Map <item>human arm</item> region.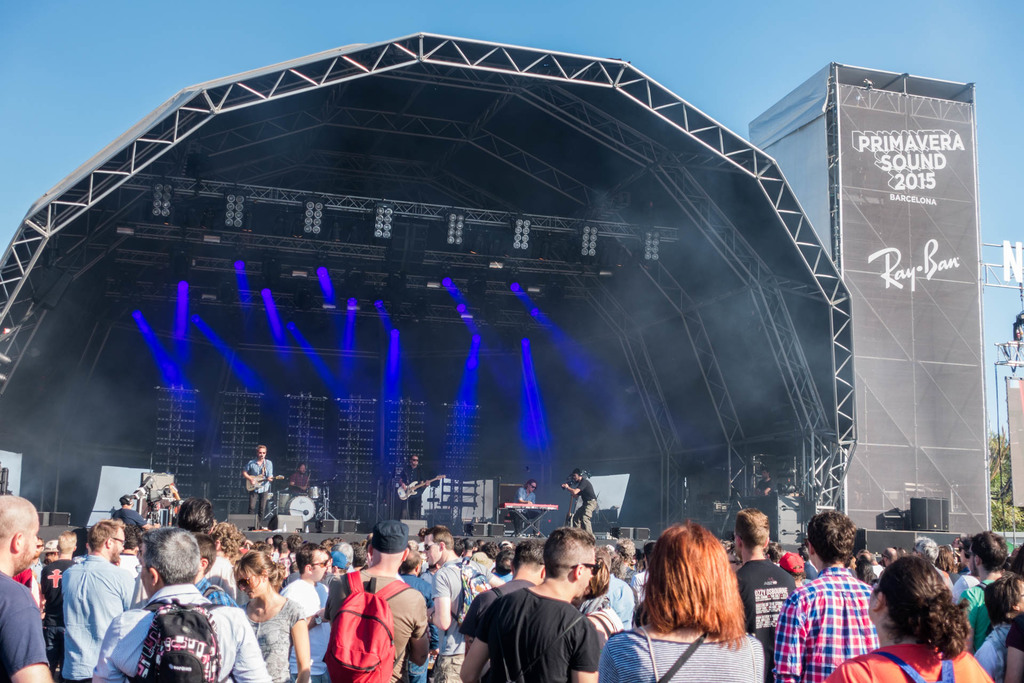
Mapped to (left=394, top=463, right=407, bottom=495).
